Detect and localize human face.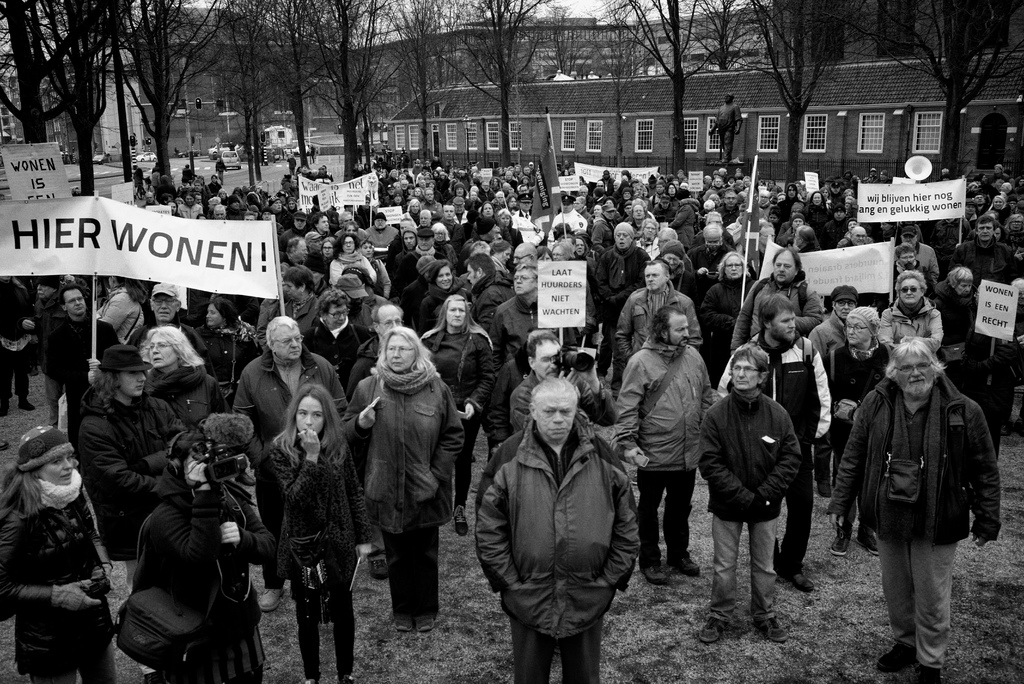
Localized at {"left": 419, "top": 180, "right": 424, "bottom": 186}.
